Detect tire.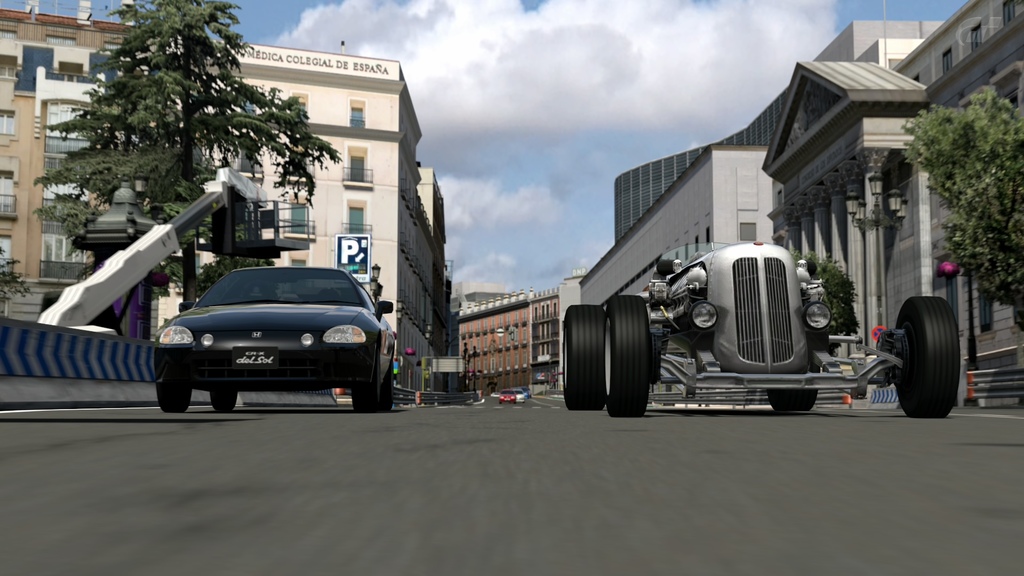
Detected at bbox=[155, 384, 192, 412].
